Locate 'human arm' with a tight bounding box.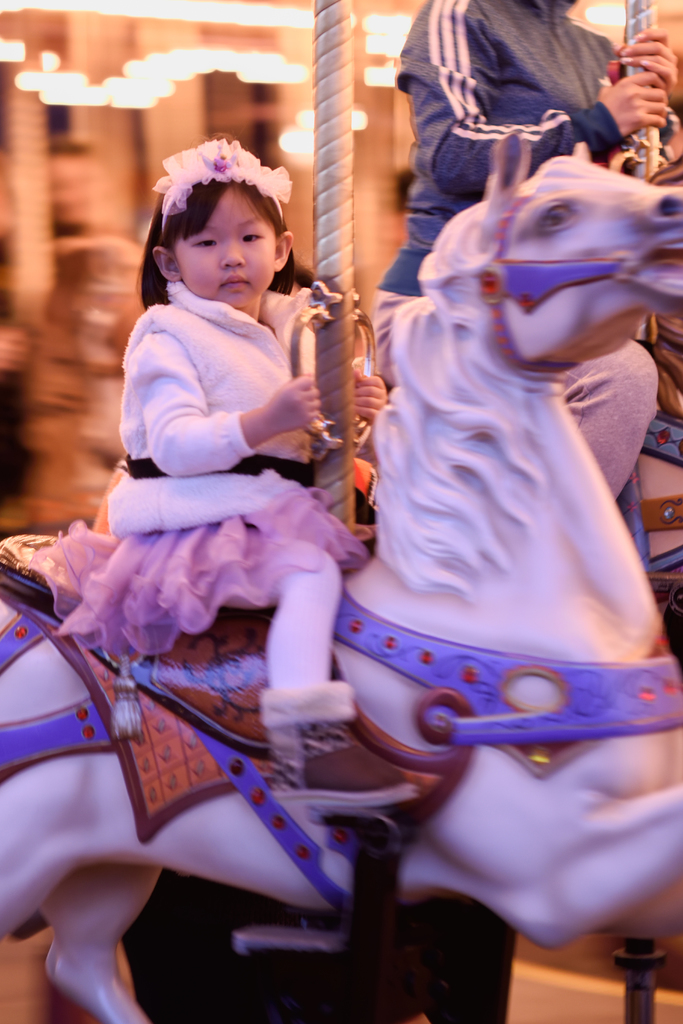
<region>131, 325, 323, 476</region>.
